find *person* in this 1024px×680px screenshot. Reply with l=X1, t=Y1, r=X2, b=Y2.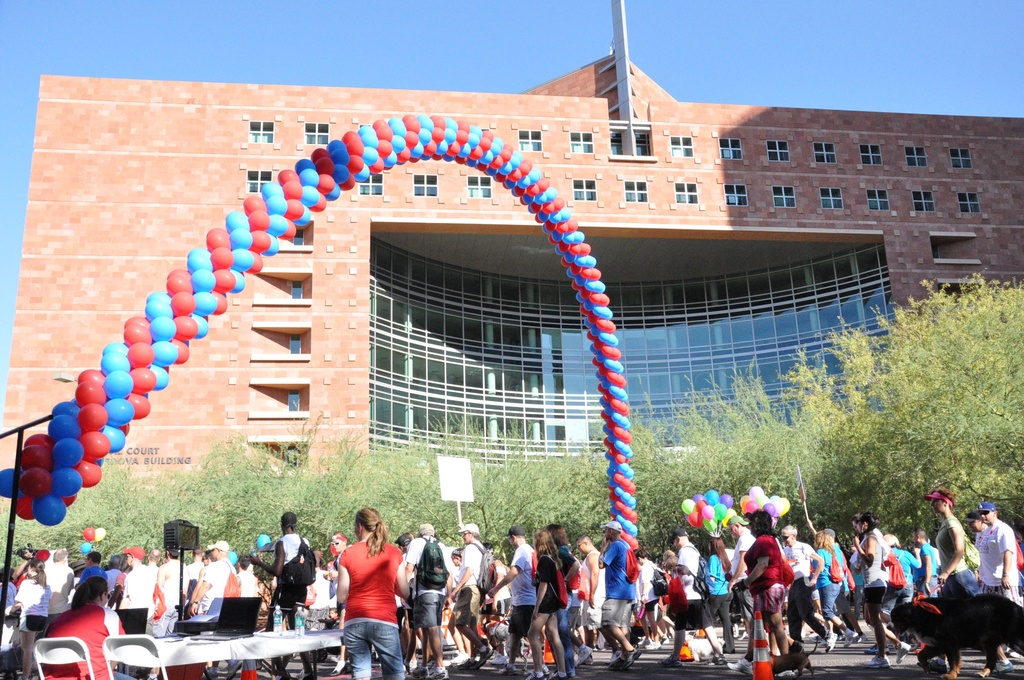
l=184, t=539, r=237, b=613.
